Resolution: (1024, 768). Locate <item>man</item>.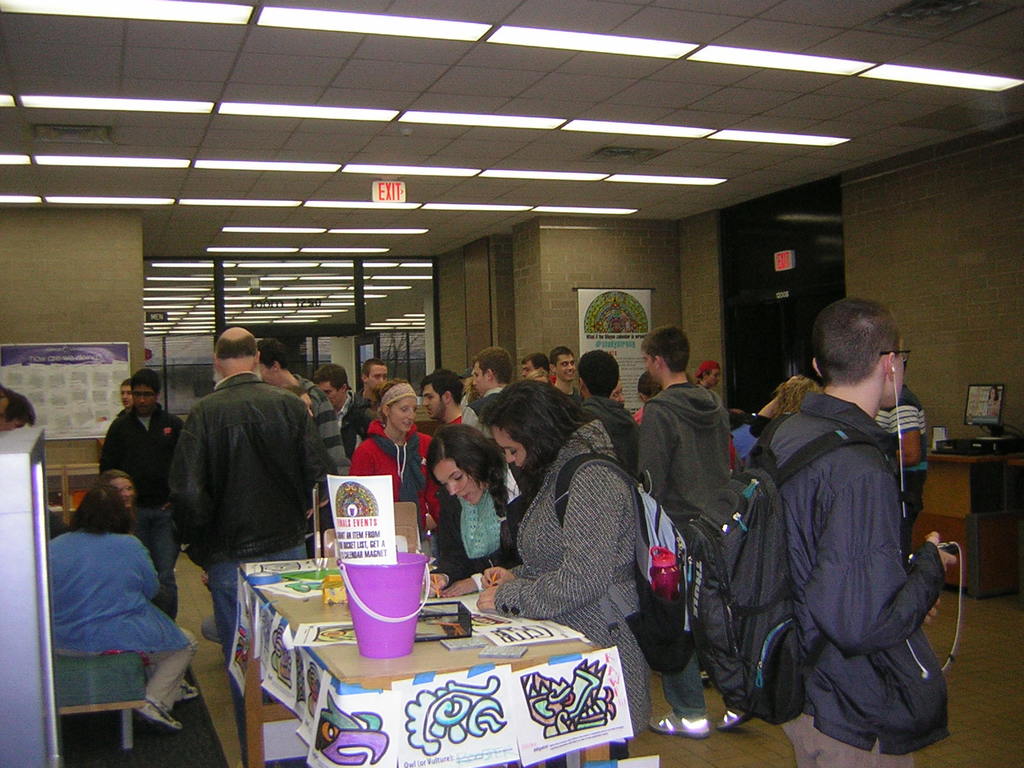
x1=548, y1=349, x2=584, y2=401.
